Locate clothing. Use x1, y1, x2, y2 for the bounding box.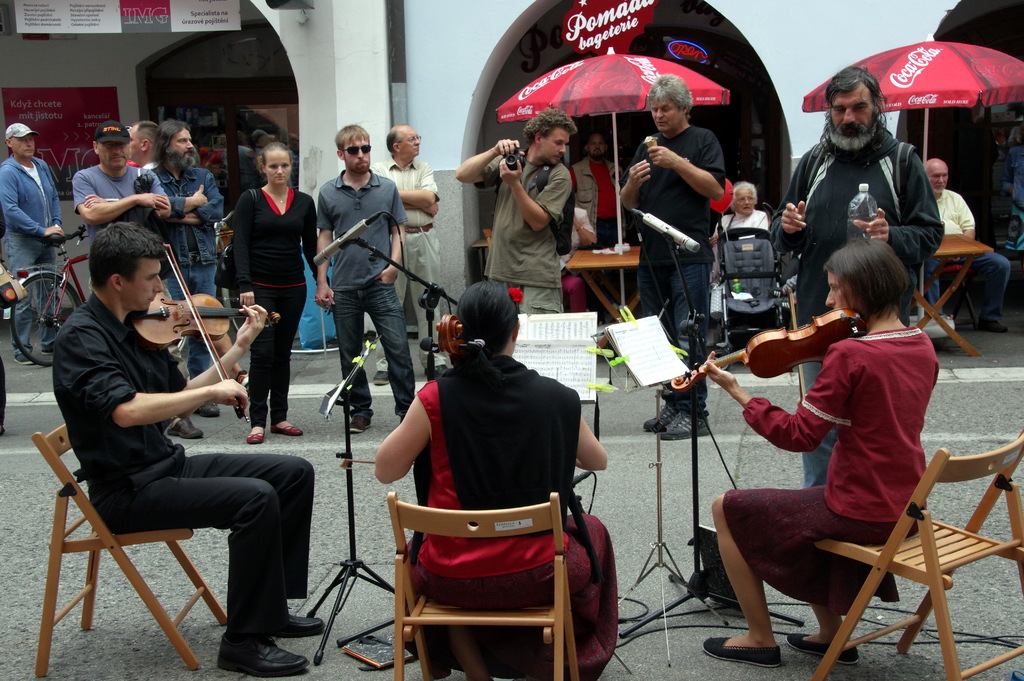
311, 171, 407, 411.
